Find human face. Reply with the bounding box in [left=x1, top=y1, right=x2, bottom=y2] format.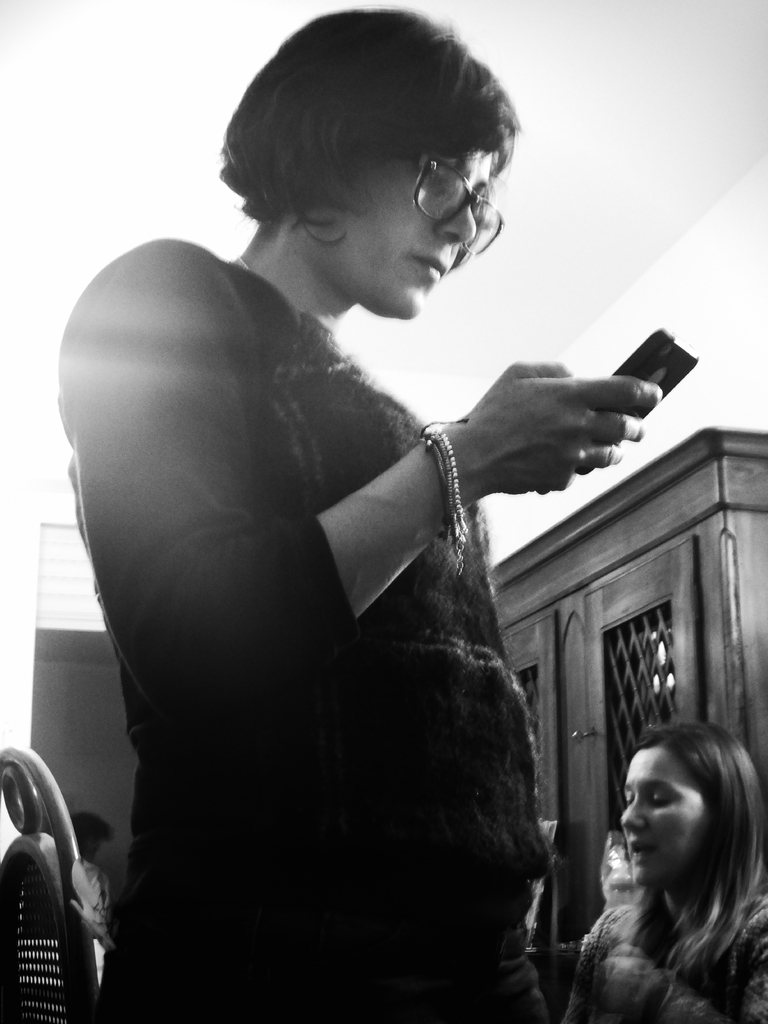
[left=317, top=158, right=488, bottom=314].
